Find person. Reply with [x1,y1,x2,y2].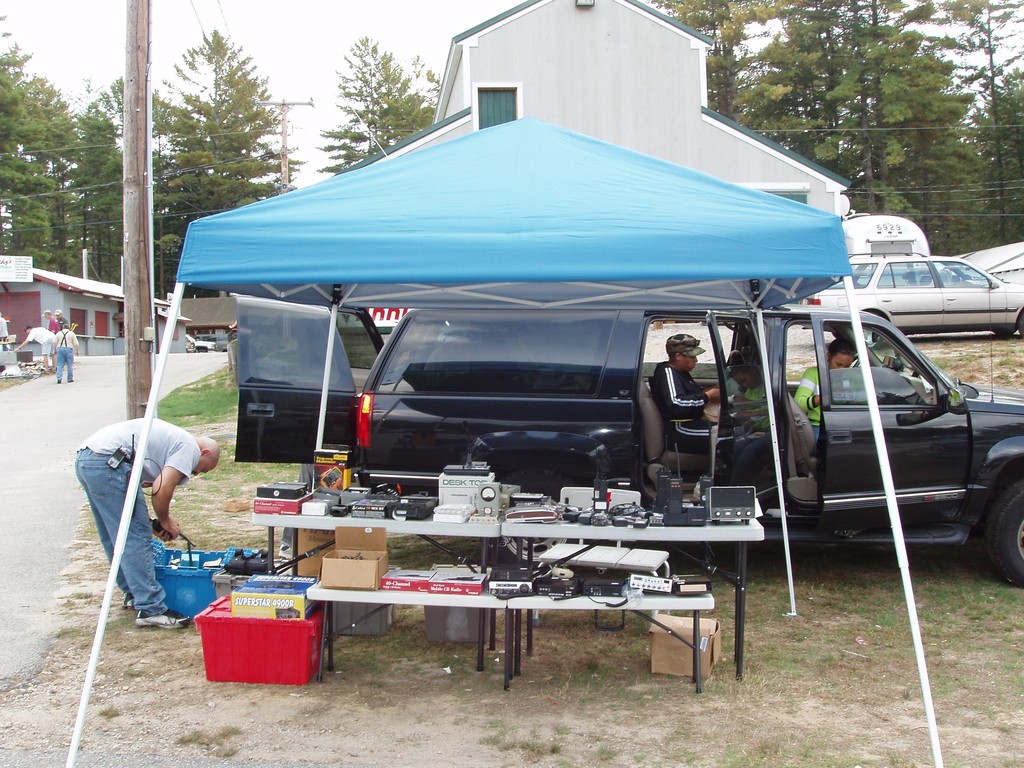
[15,326,64,381].
